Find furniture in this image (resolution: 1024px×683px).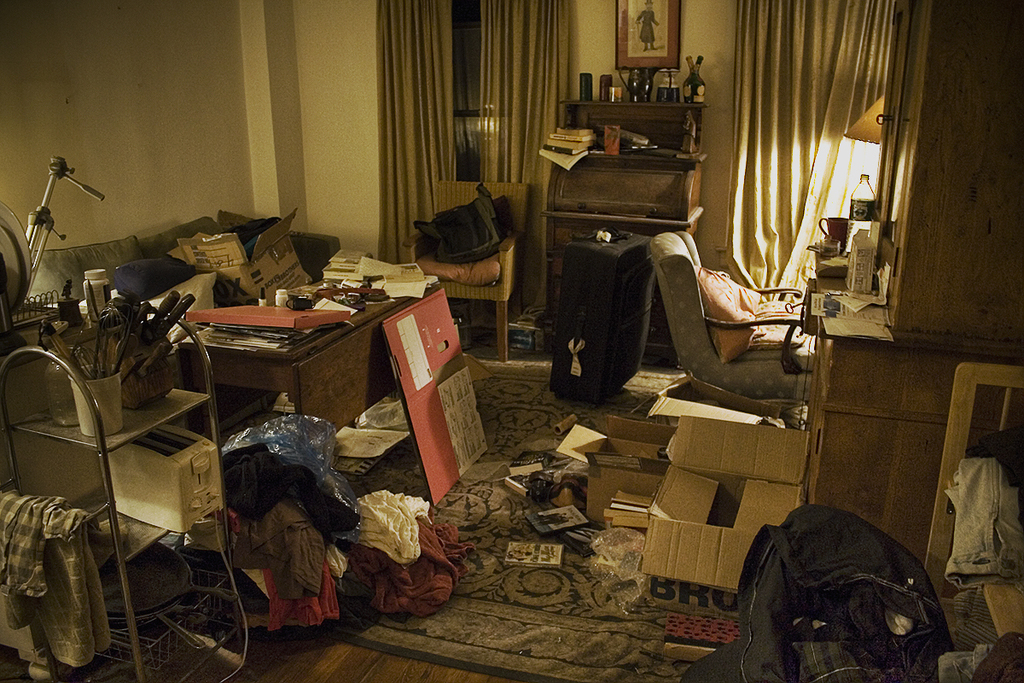
Rect(0, 303, 251, 682).
